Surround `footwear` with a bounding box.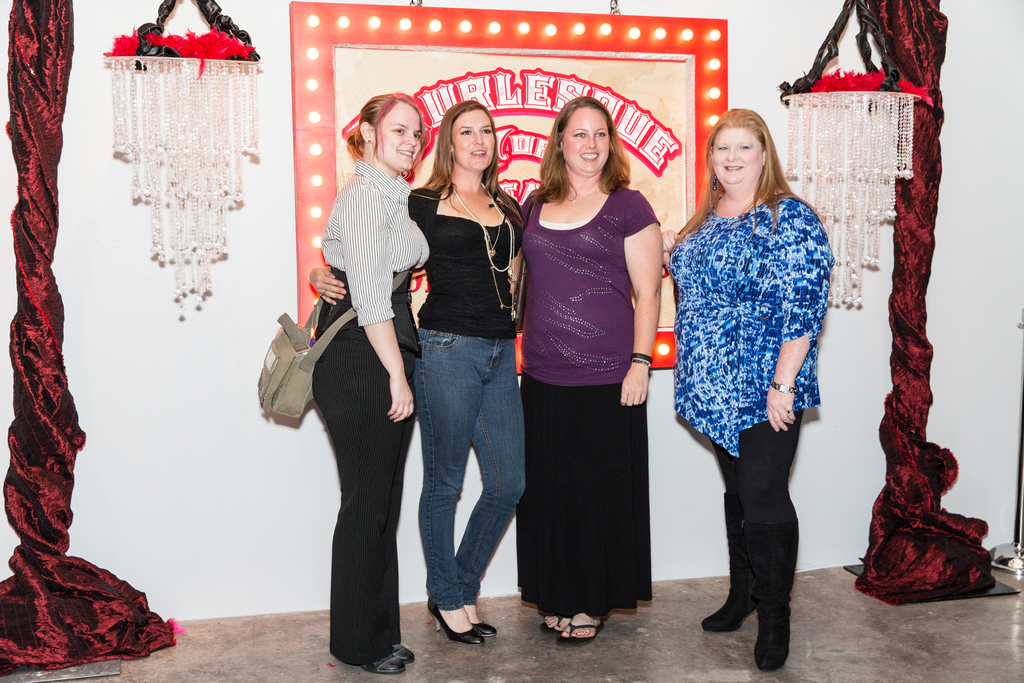
bbox(362, 651, 399, 673).
